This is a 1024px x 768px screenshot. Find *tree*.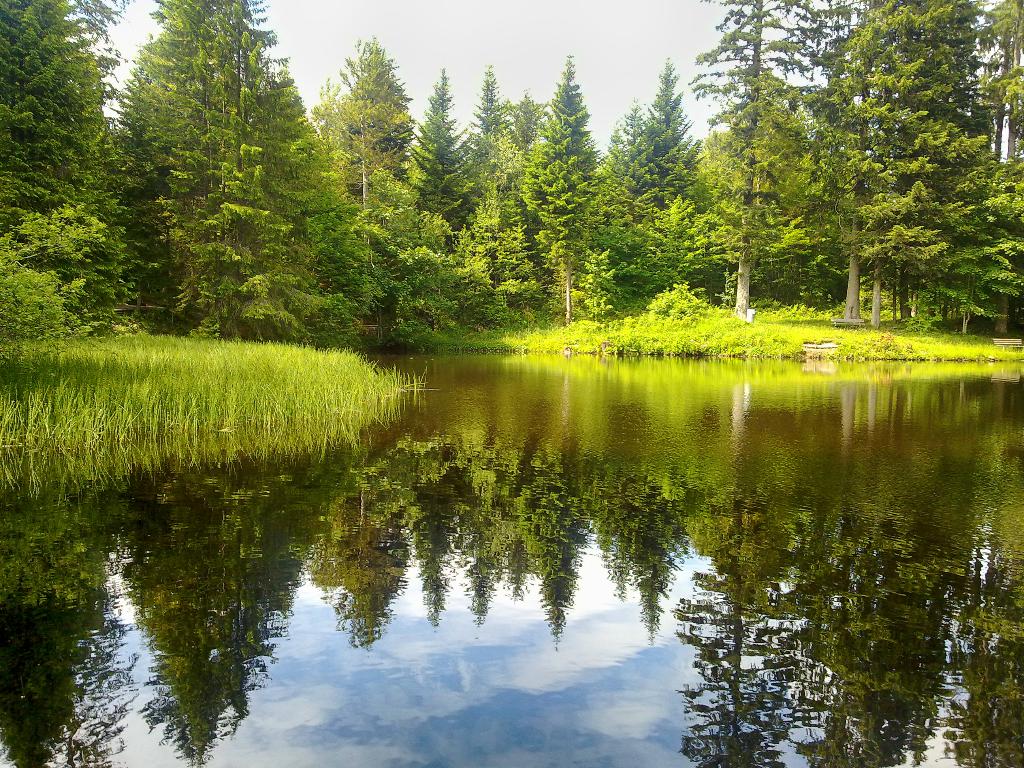
Bounding box: box=[598, 184, 739, 340].
